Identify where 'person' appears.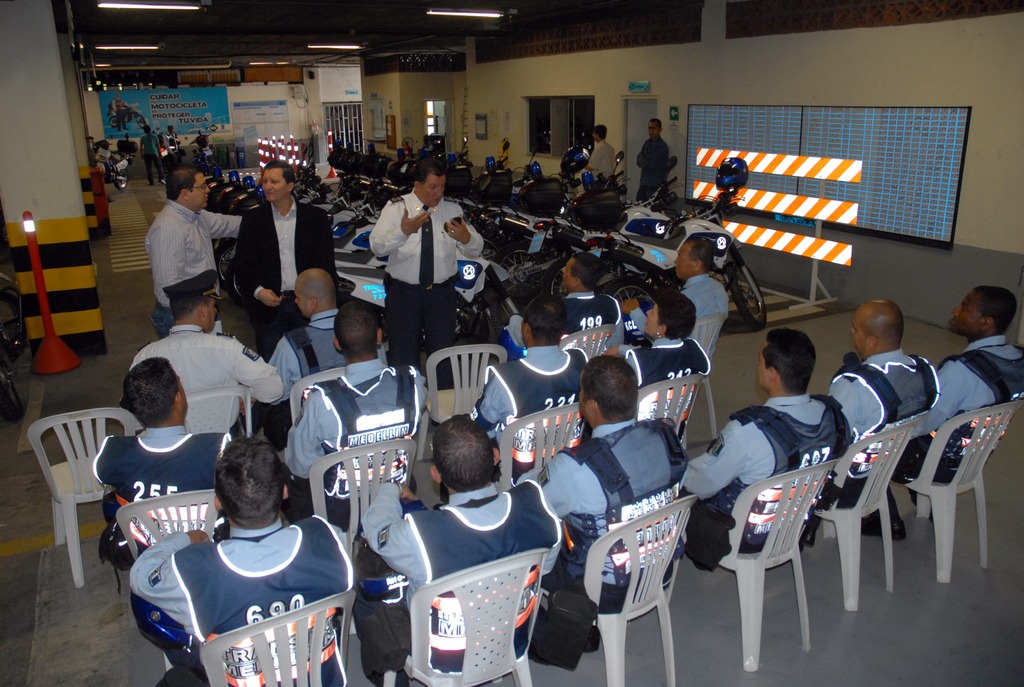
Appears at (left=365, top=153, right=474, bottom=358).
